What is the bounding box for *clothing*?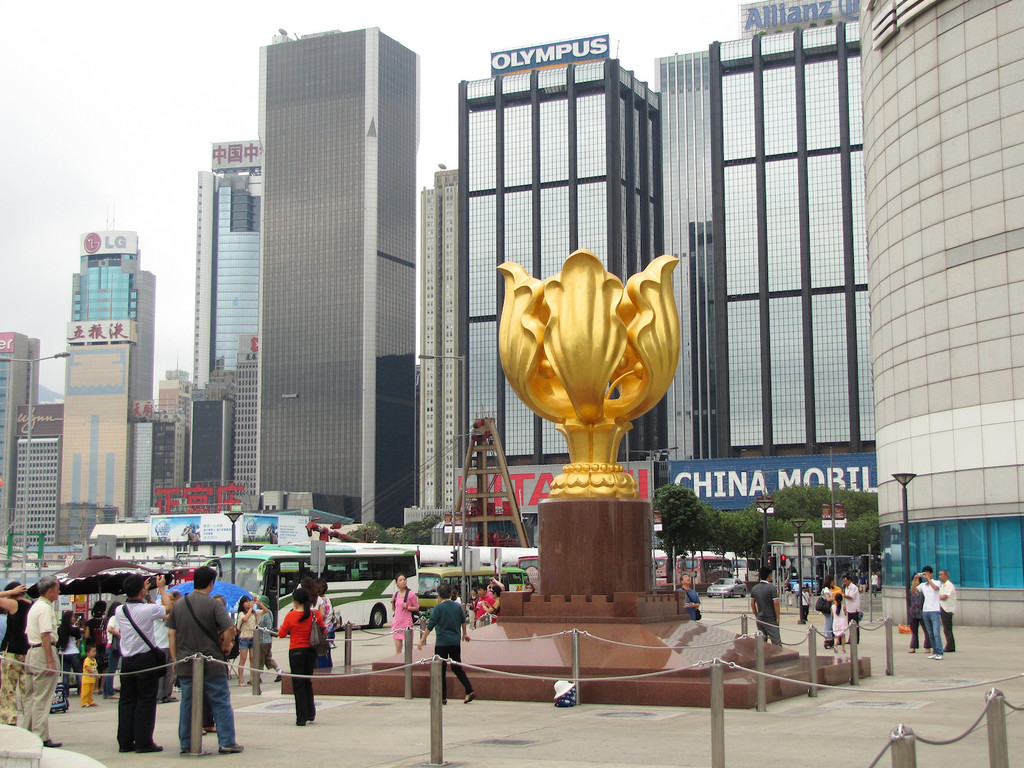
l=820, t=586, r=836, b=644.
